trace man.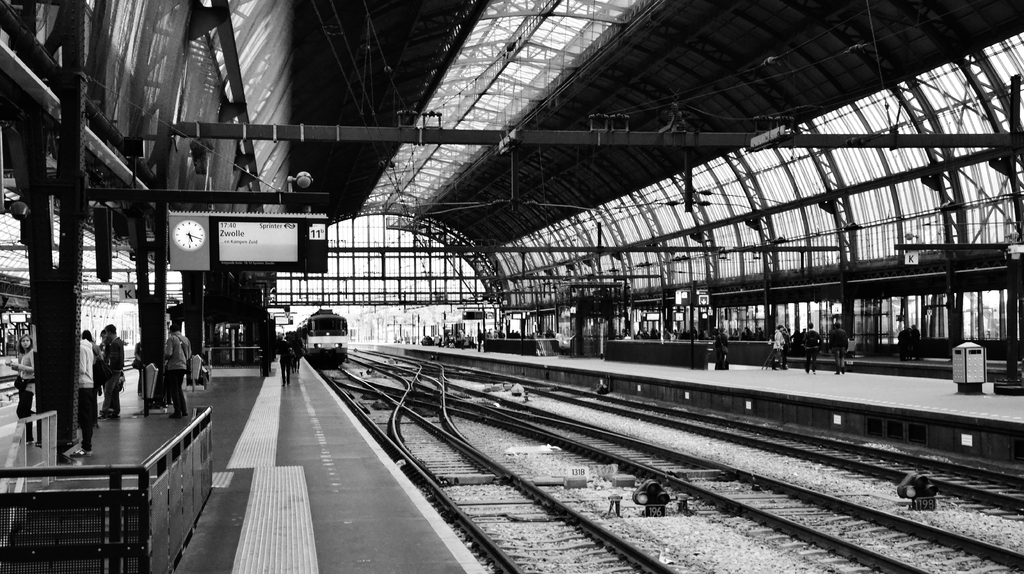
Traced to (897, 324, 913, 361).
